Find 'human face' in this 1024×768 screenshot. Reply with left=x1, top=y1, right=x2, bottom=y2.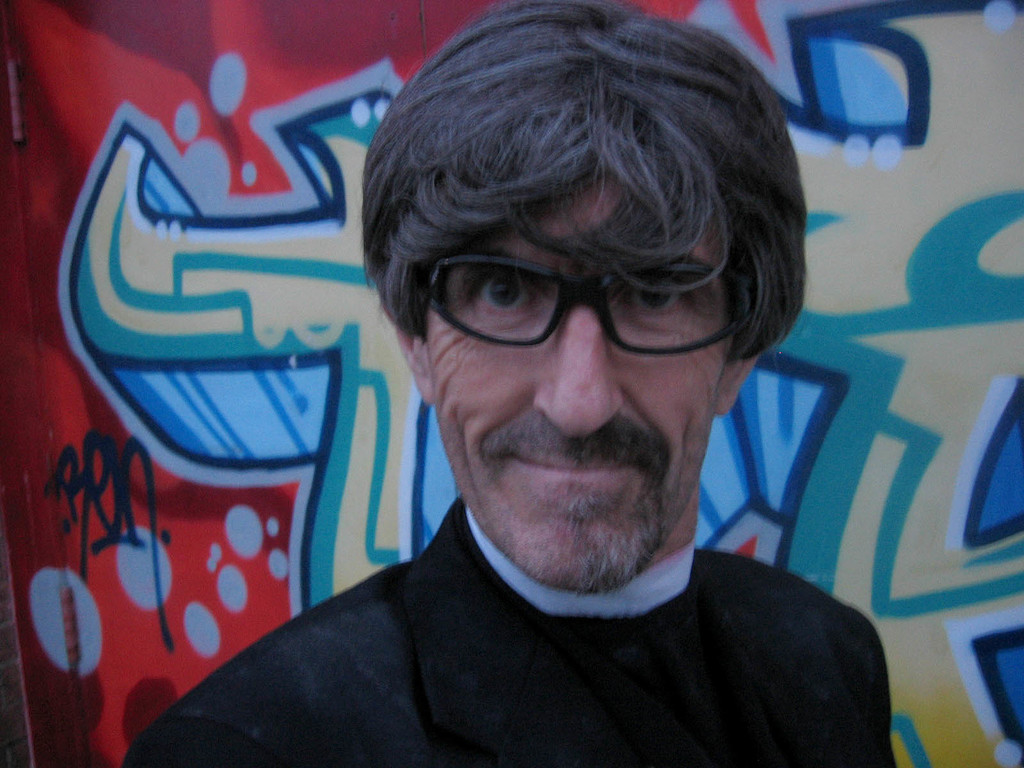
left=419, top=182, right=731, bottom=594.
